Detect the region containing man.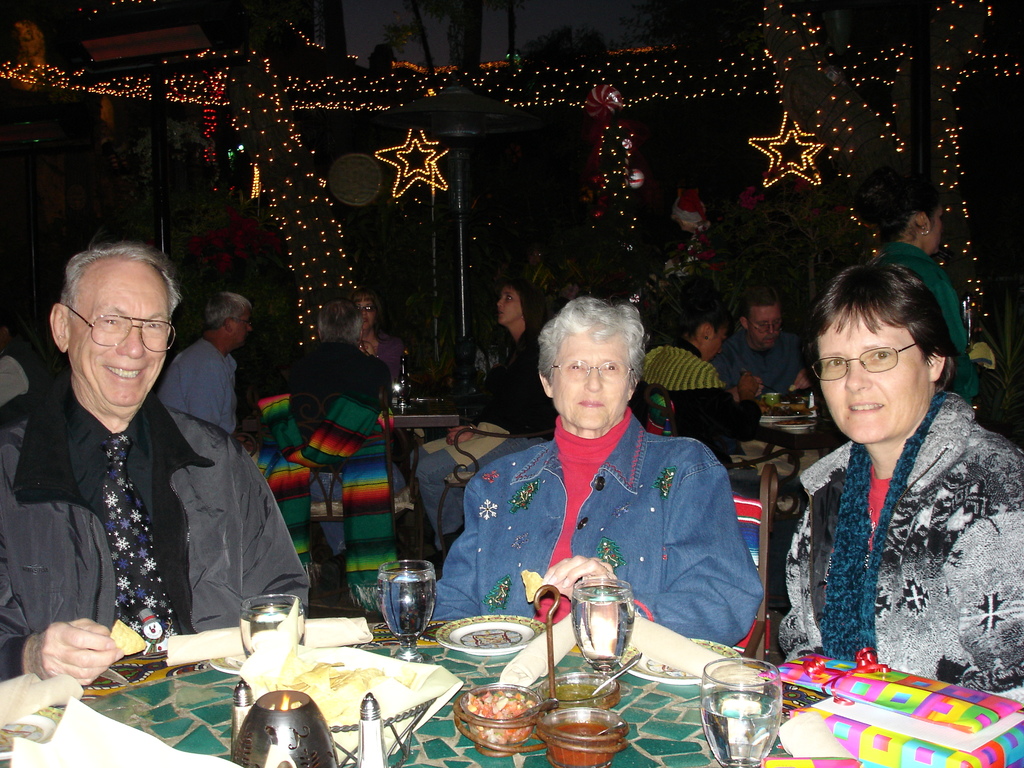
[left=733, top=179, right=821, bottom=299].
